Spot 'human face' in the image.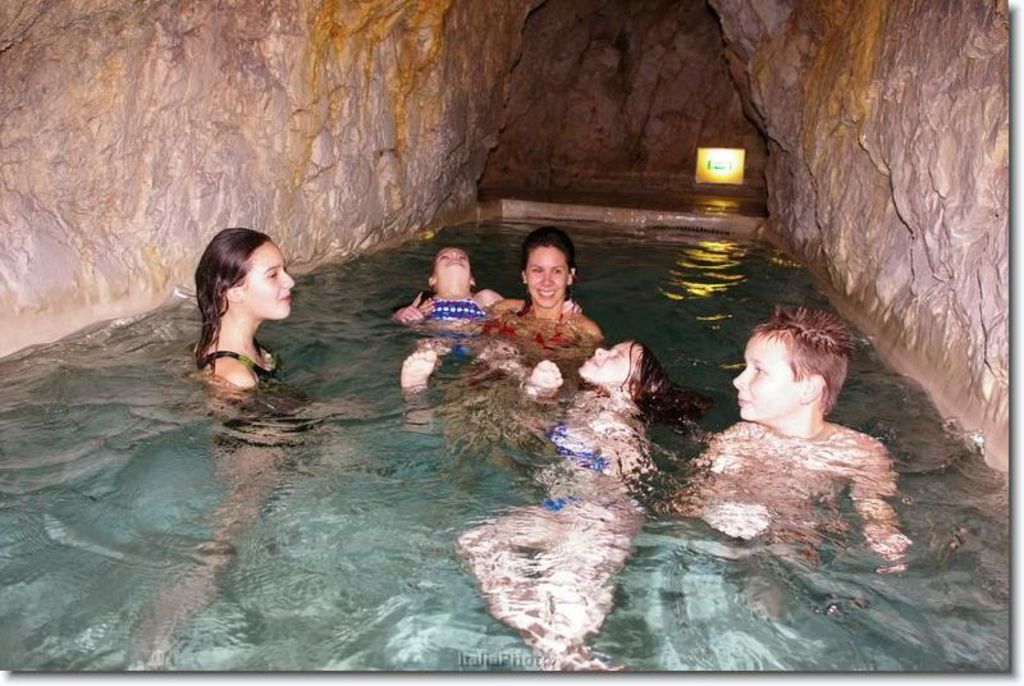
'human face' found at detection(529, 247, 568, 310).
